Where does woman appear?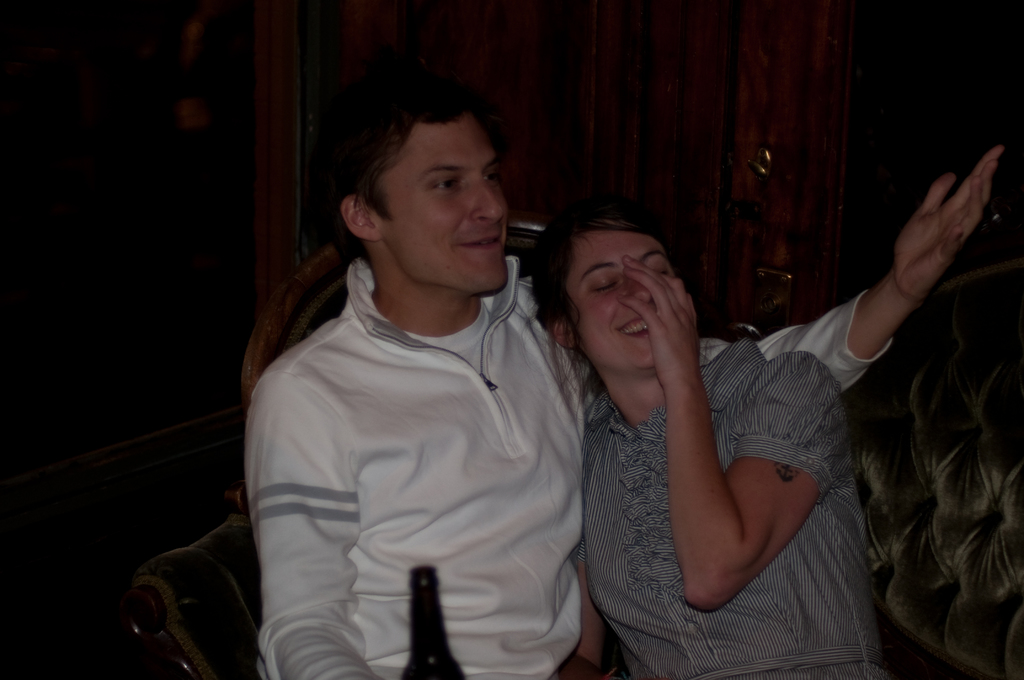
Appears at bbox(531, 157, 914, 679).
